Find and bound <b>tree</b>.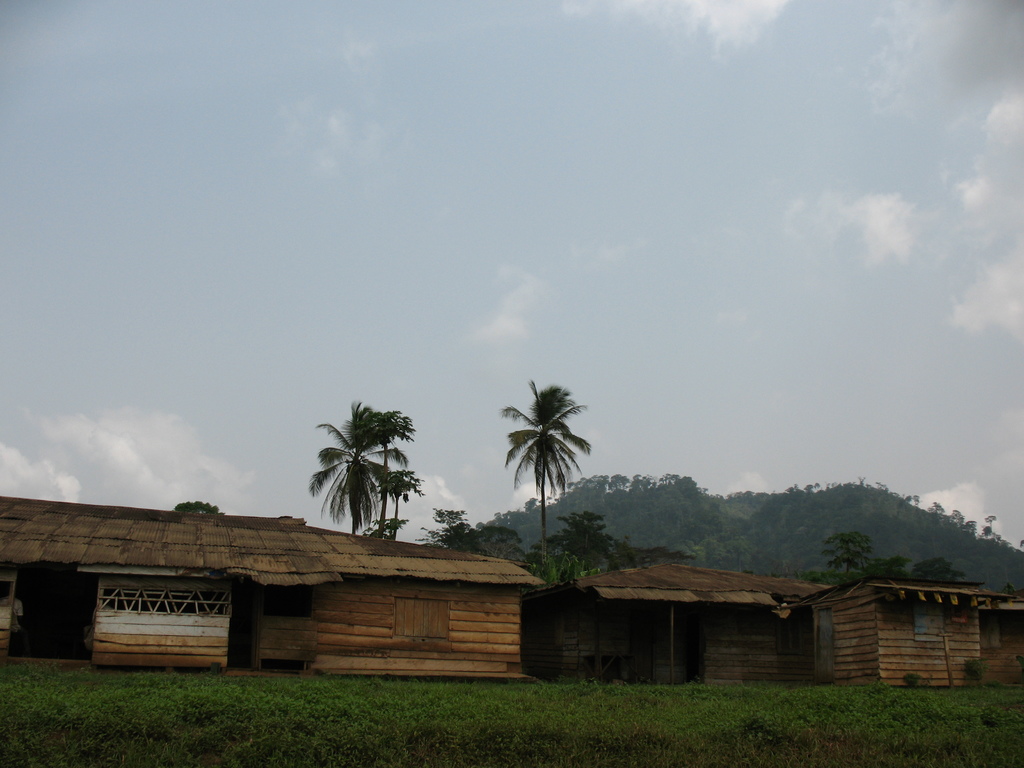
Bound: 535 504 613 578.
